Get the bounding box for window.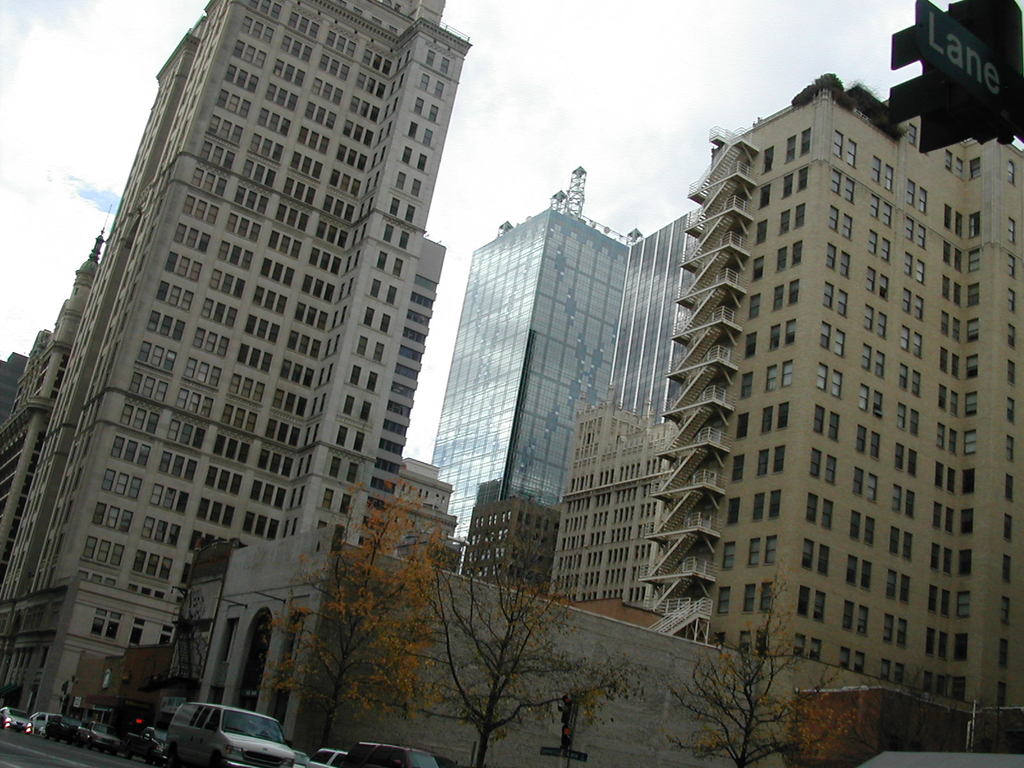
(left=806, top=492, right=824, bottom=531).
